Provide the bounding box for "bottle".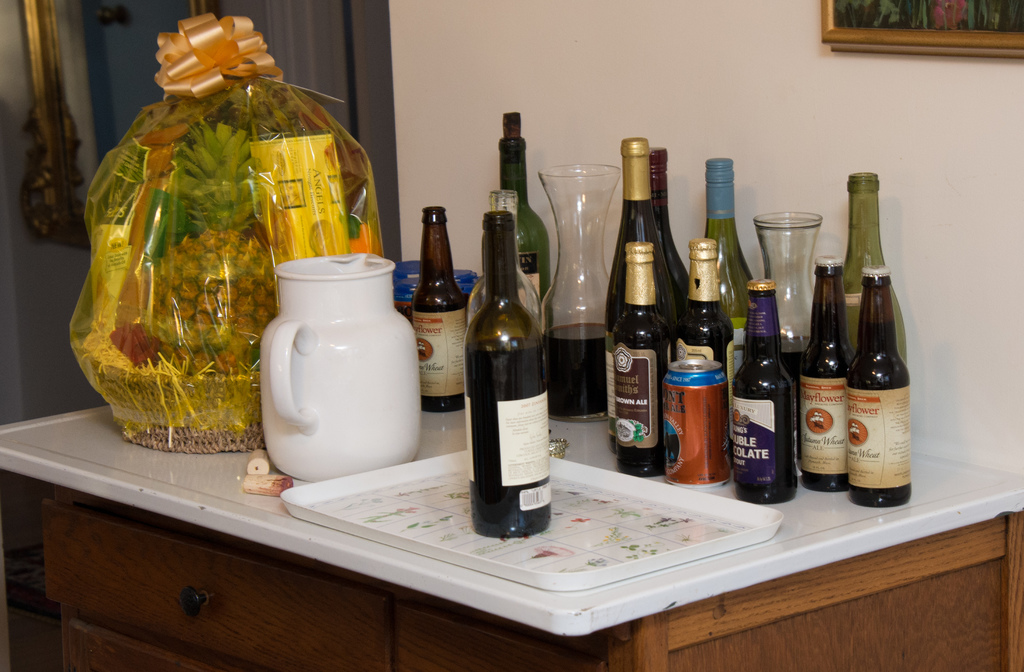
[left=467, top=188, right=543, bottom=335].
